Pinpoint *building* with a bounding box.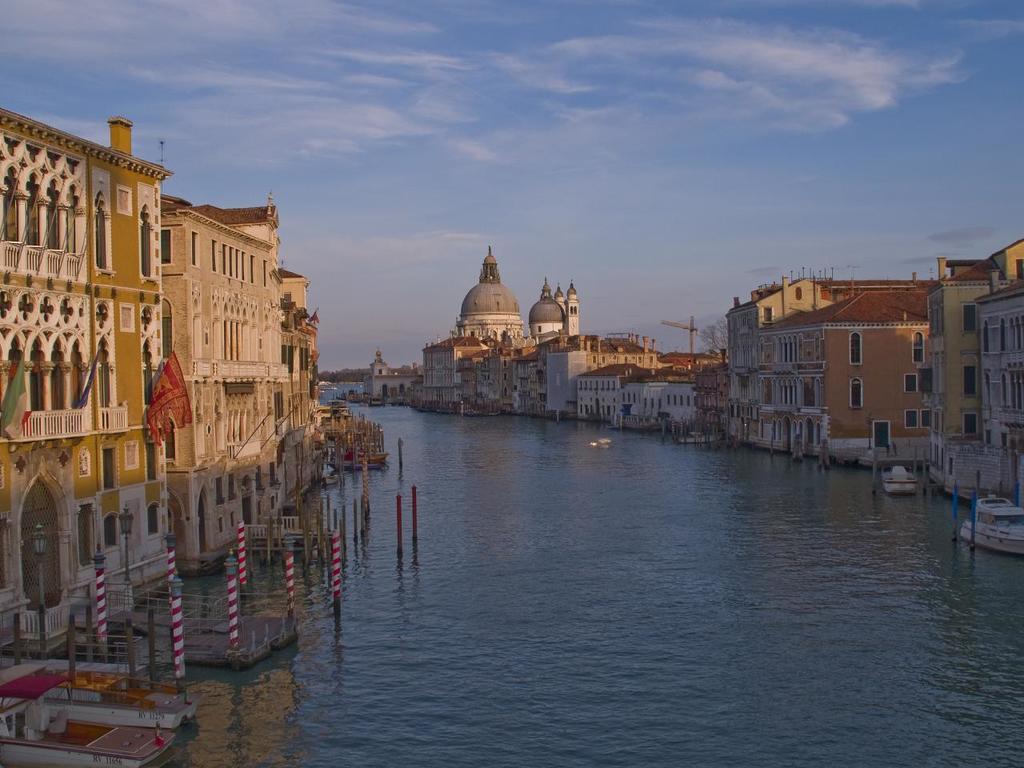
box(947, 288, 1023, 502).
